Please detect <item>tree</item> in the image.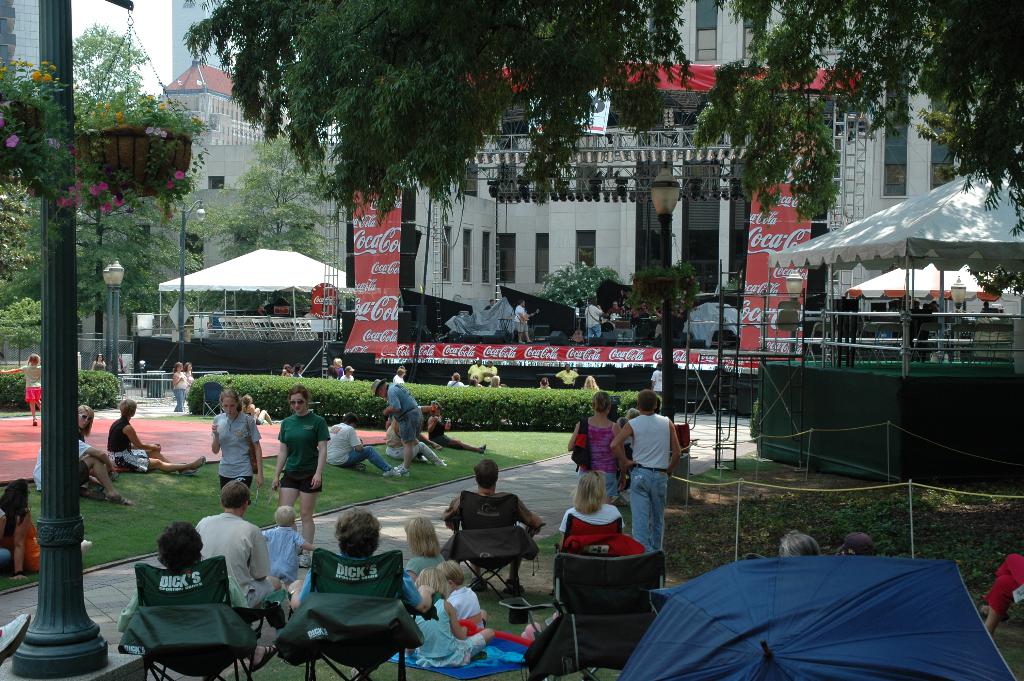
196/130/346/275.
